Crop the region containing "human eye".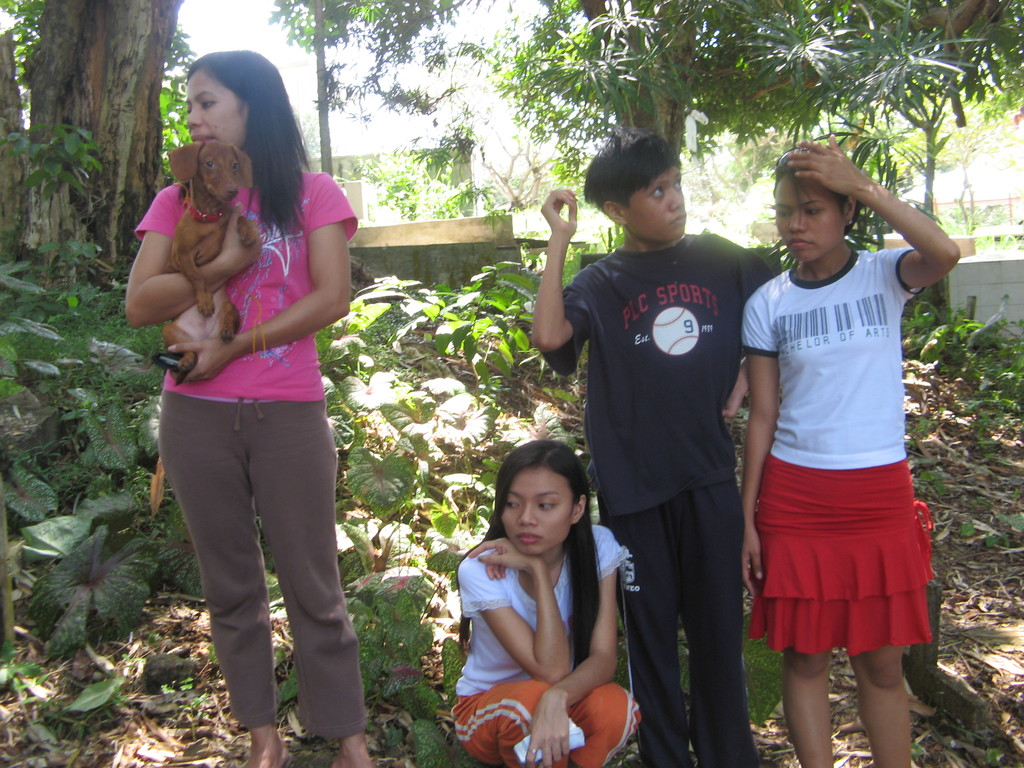
Crop region: crop(502, 501, 524, 512).
